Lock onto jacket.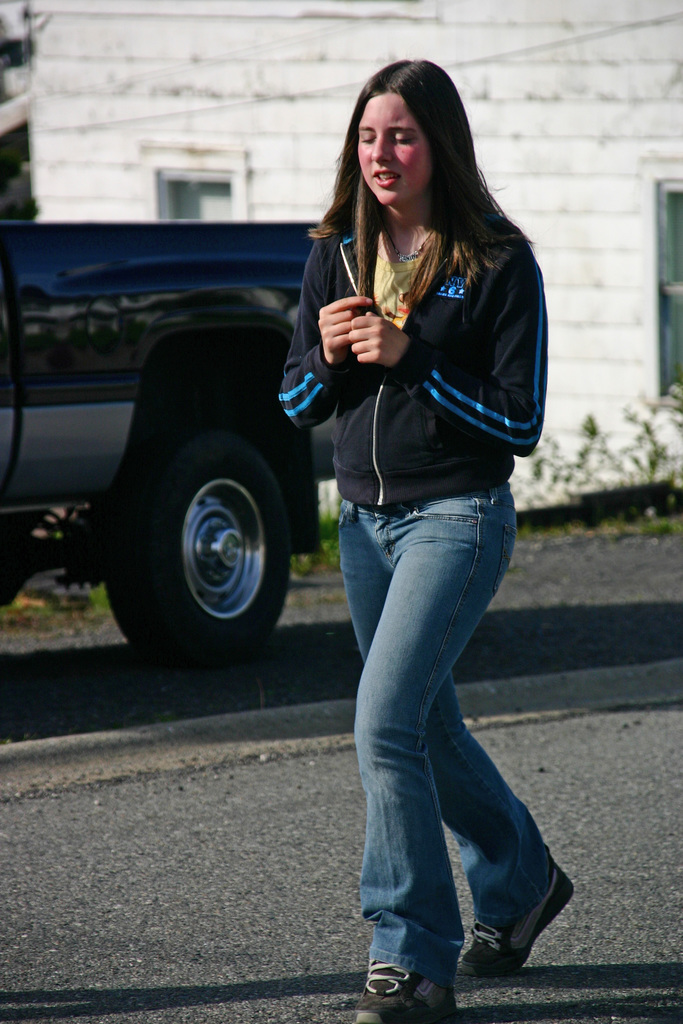
Locked: <region>283, 188, 552, 515</region>.
